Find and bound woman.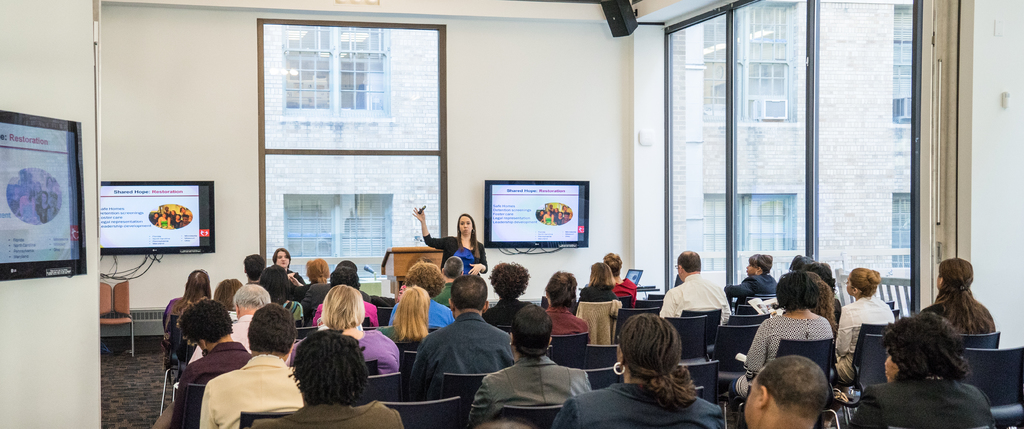
Bound: [x1=545, y1=270, x2=590, y2=336].
